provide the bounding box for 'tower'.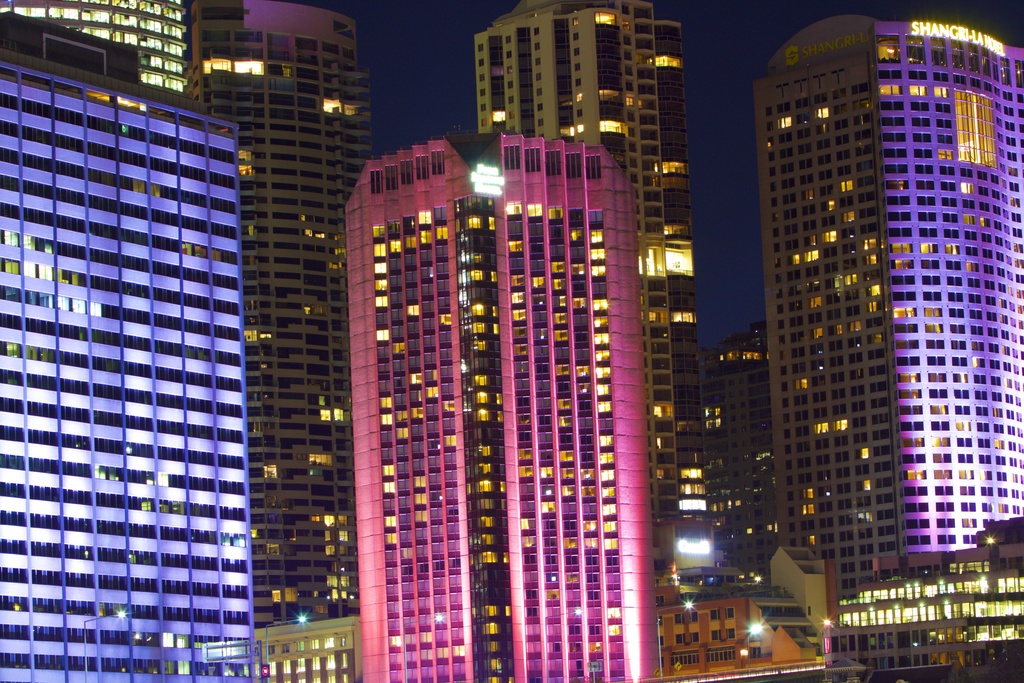
722:0:1023:636.
